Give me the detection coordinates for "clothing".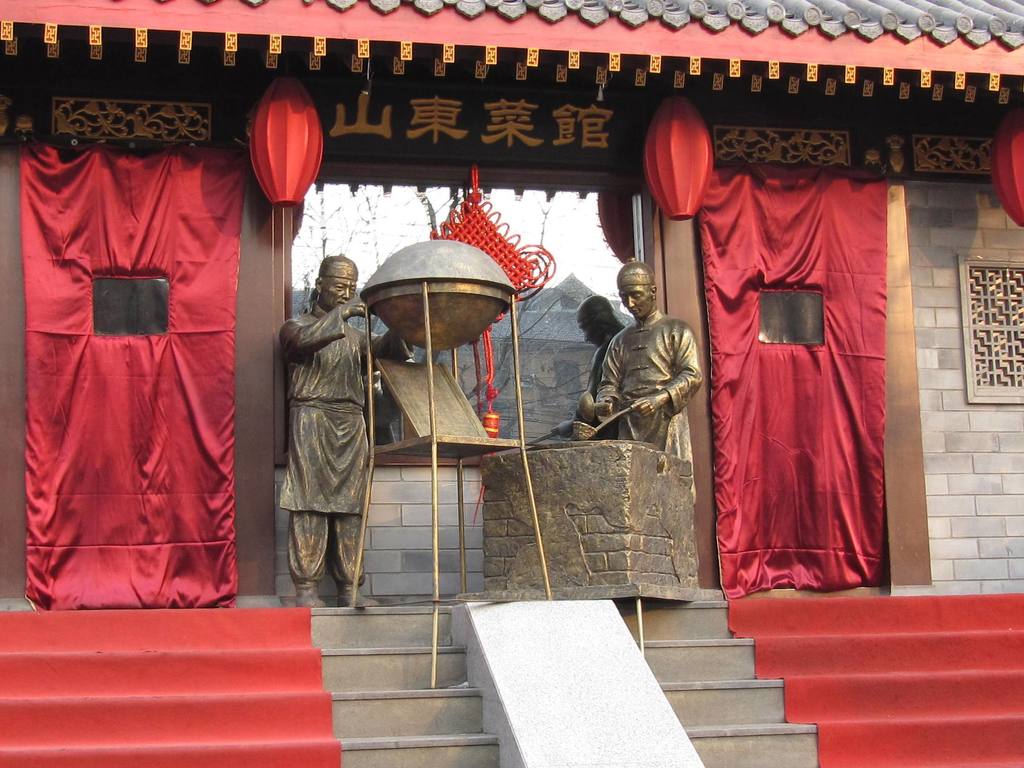
274, 303, 417, 588.
